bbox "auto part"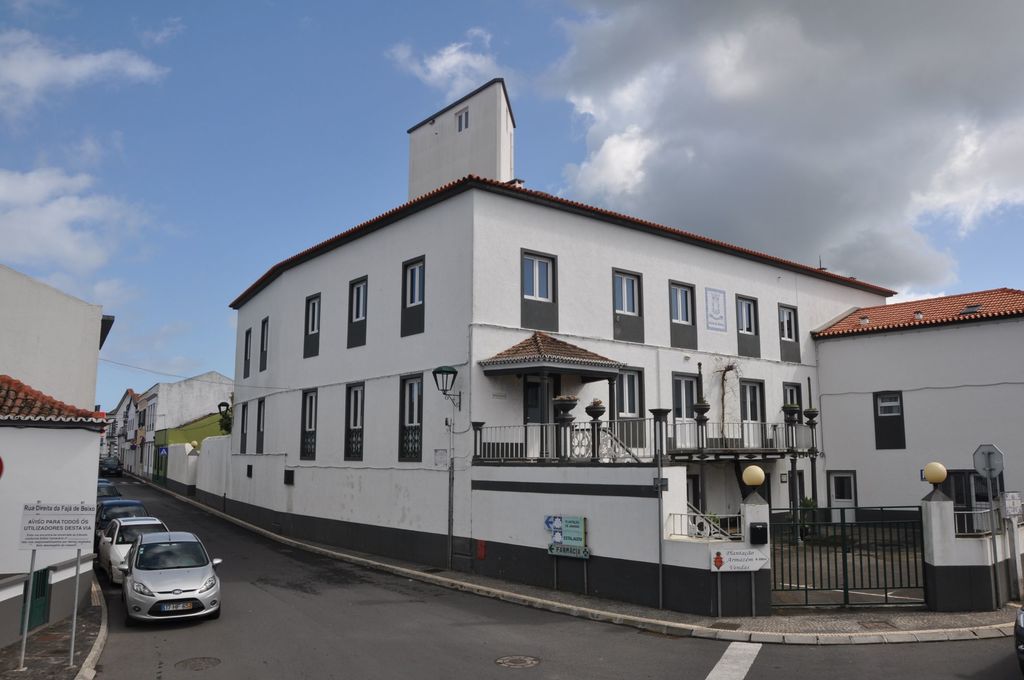
bbox=(131, 581, 154, 595)
